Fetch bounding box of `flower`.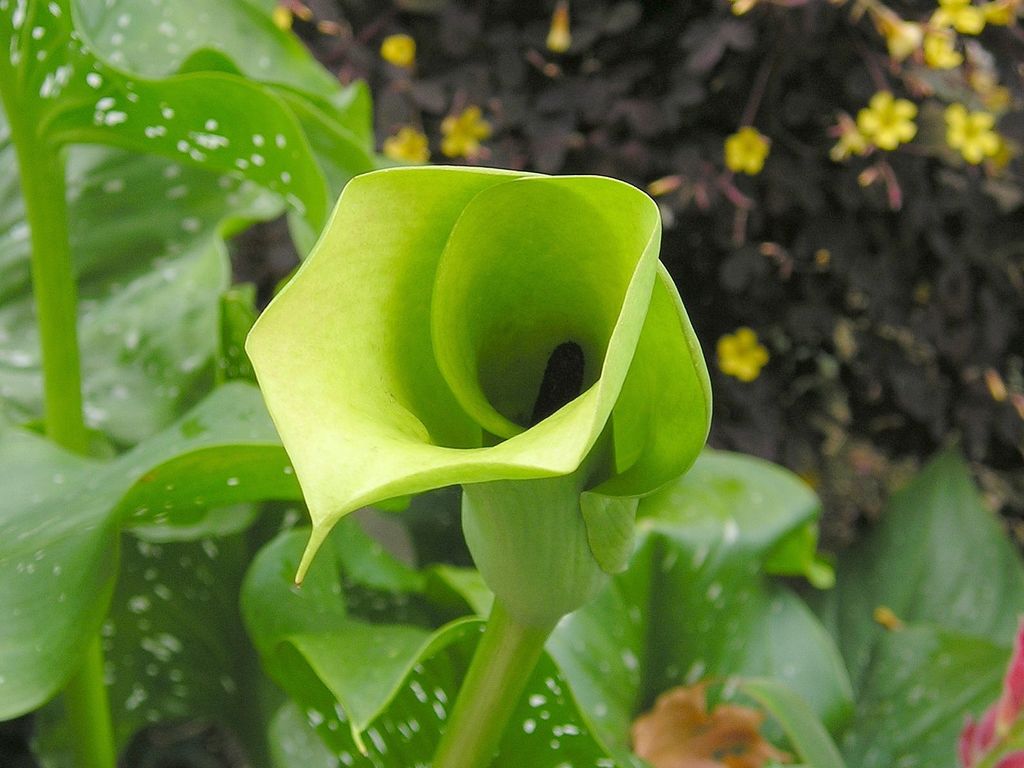
Bbox: l=723, t=126, r=768, b=176.
